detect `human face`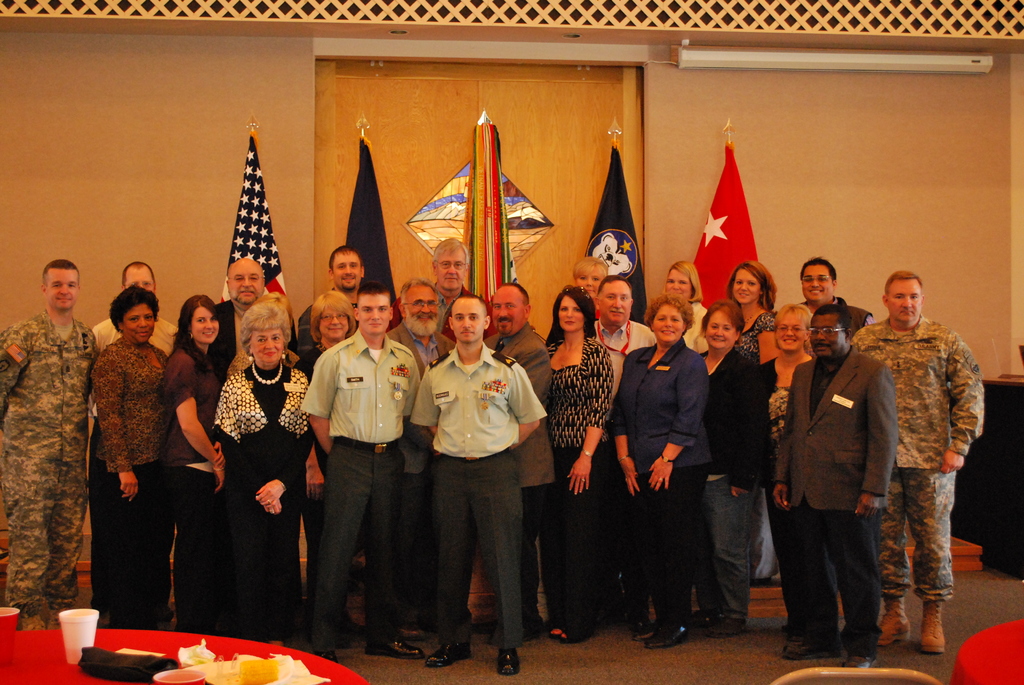
(x1=448, y1=304, x2=483, y2=346)
